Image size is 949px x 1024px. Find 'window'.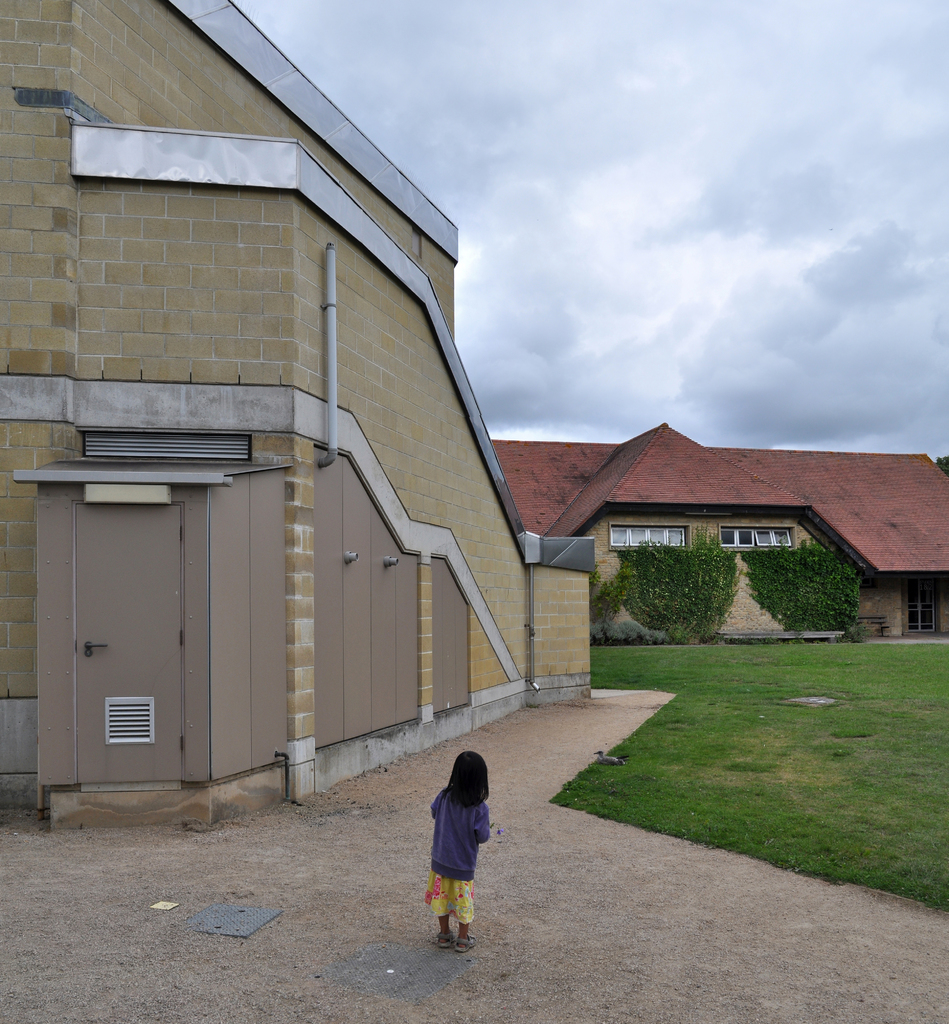
610/527/691/555.
